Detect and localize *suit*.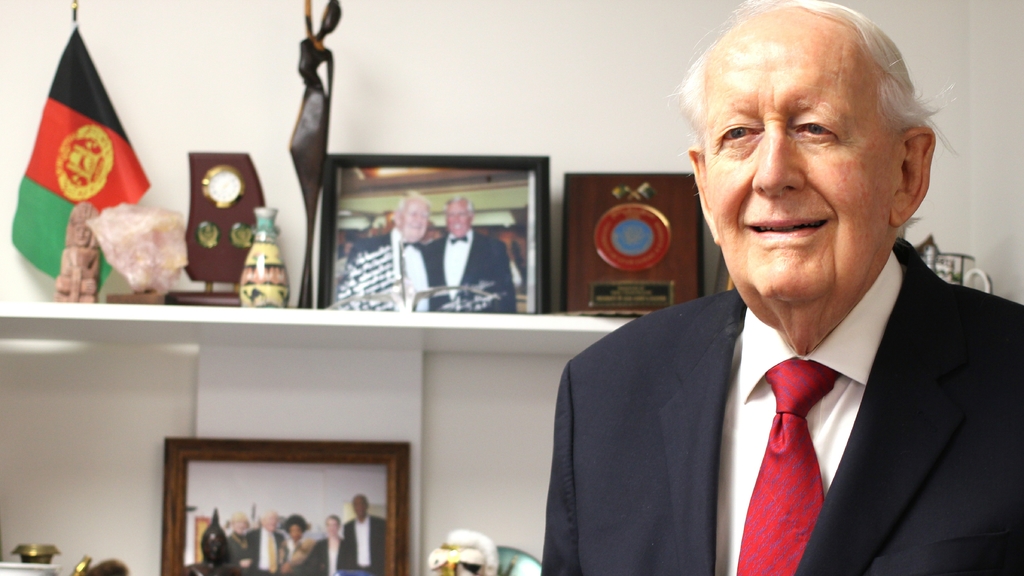
Localized at 421,231,519,311.
